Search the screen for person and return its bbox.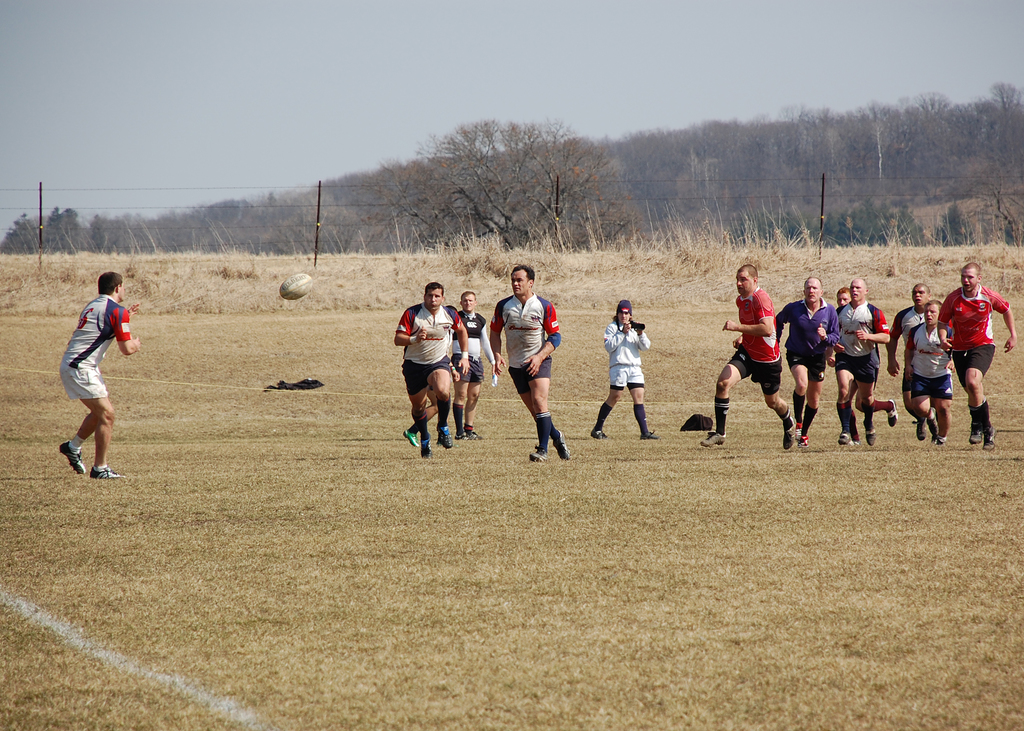
Found: bbox(454, 287, 496, 439).
